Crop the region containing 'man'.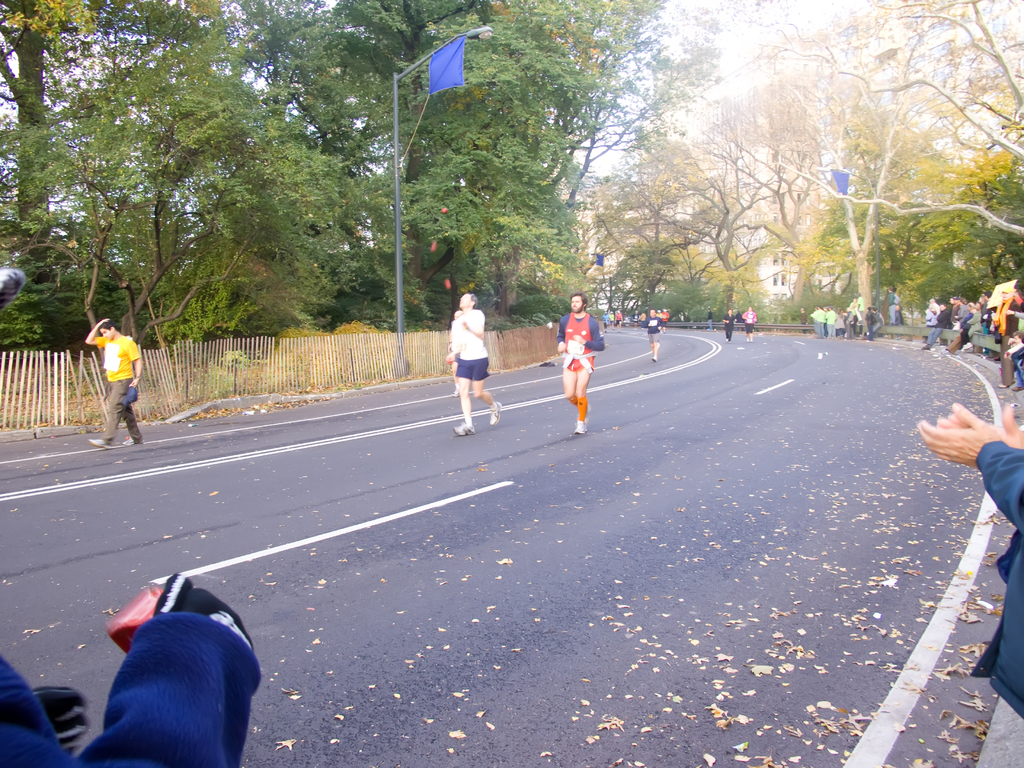
Crop region: detection(83, 316, 149, 447).
